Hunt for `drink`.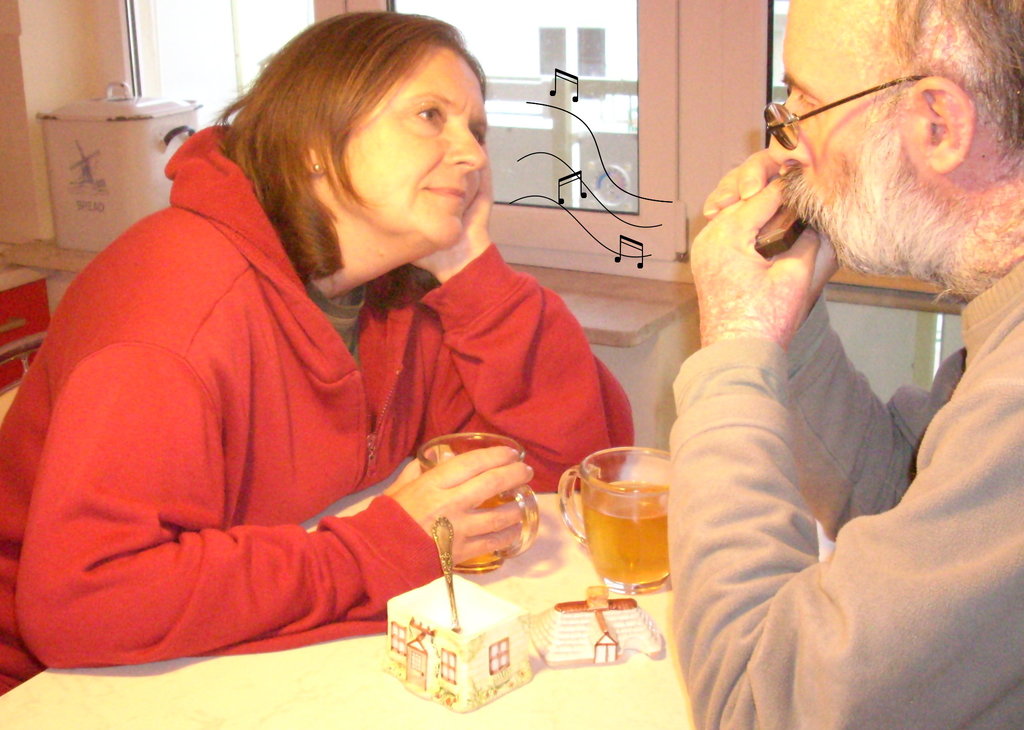
Hunted down at (575, 448, 692, 608).
